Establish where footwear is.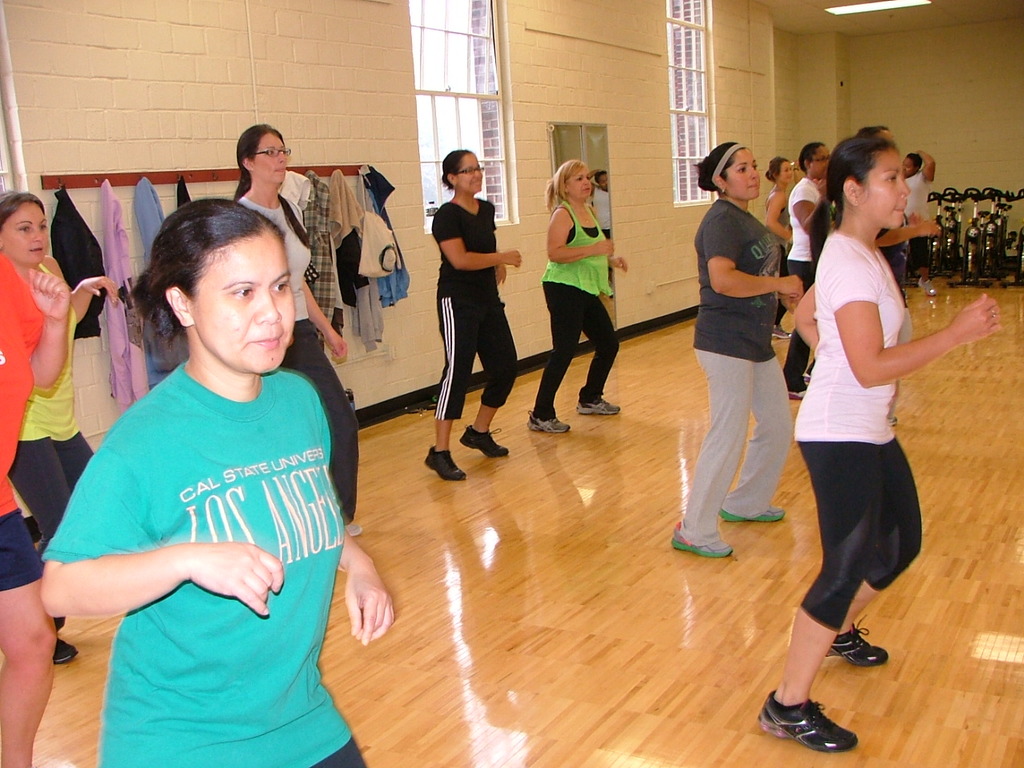
Established at 789/378/810/402.
